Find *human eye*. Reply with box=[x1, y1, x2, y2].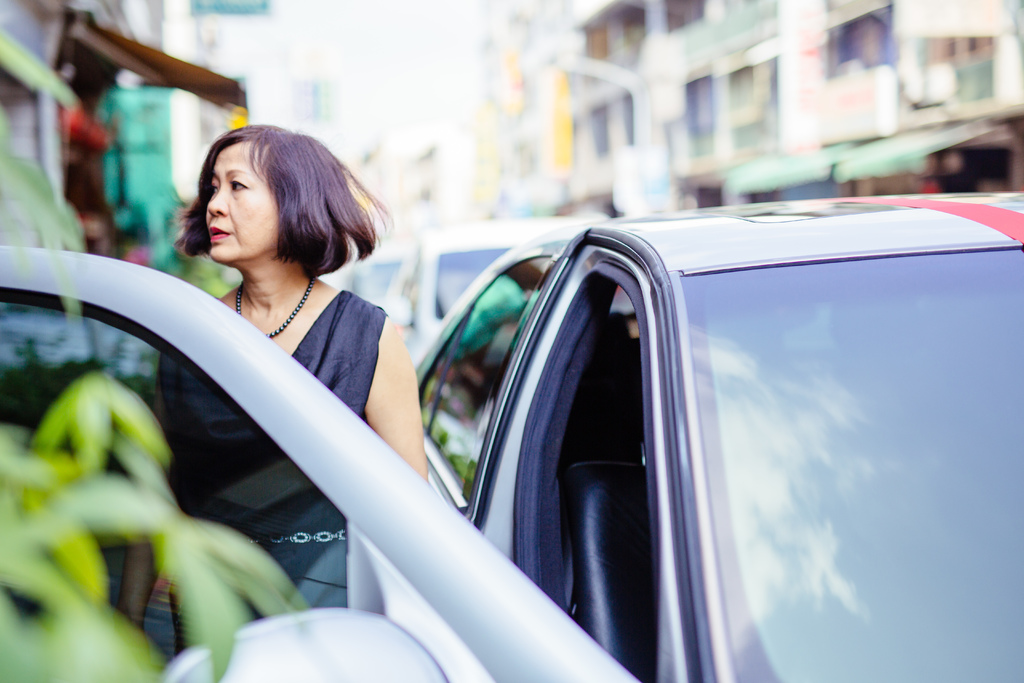
box=[210, 178, 220, 199].
